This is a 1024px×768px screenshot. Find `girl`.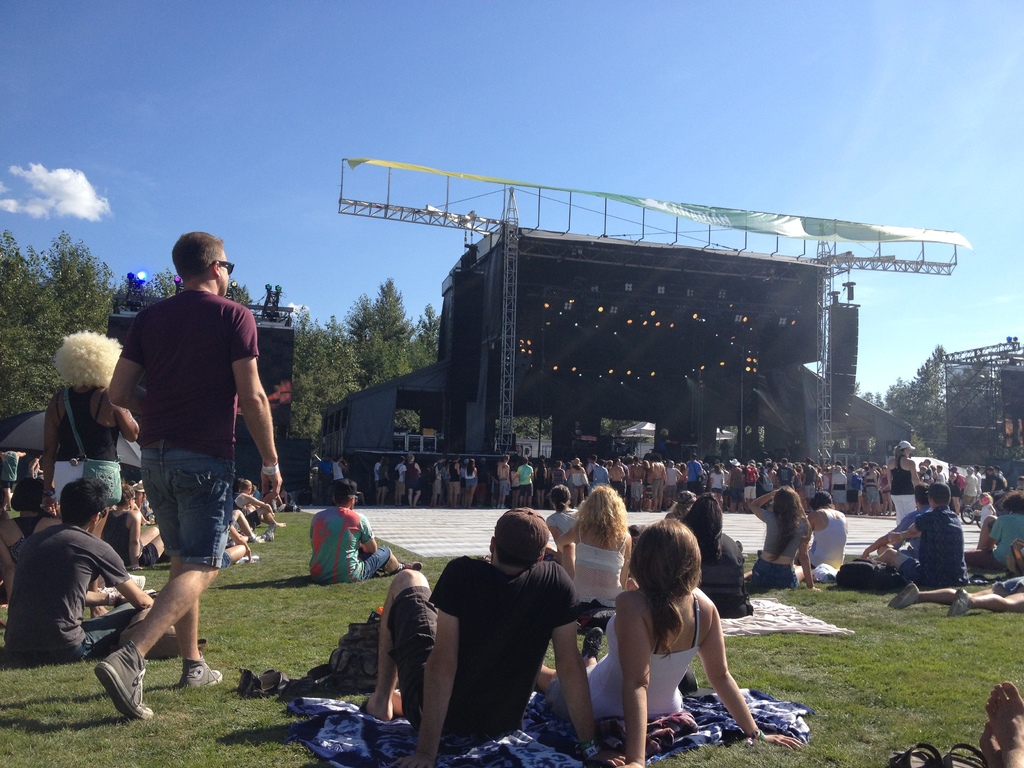
Bounding box: (left=888, top=440, right=918, bottom=522).
